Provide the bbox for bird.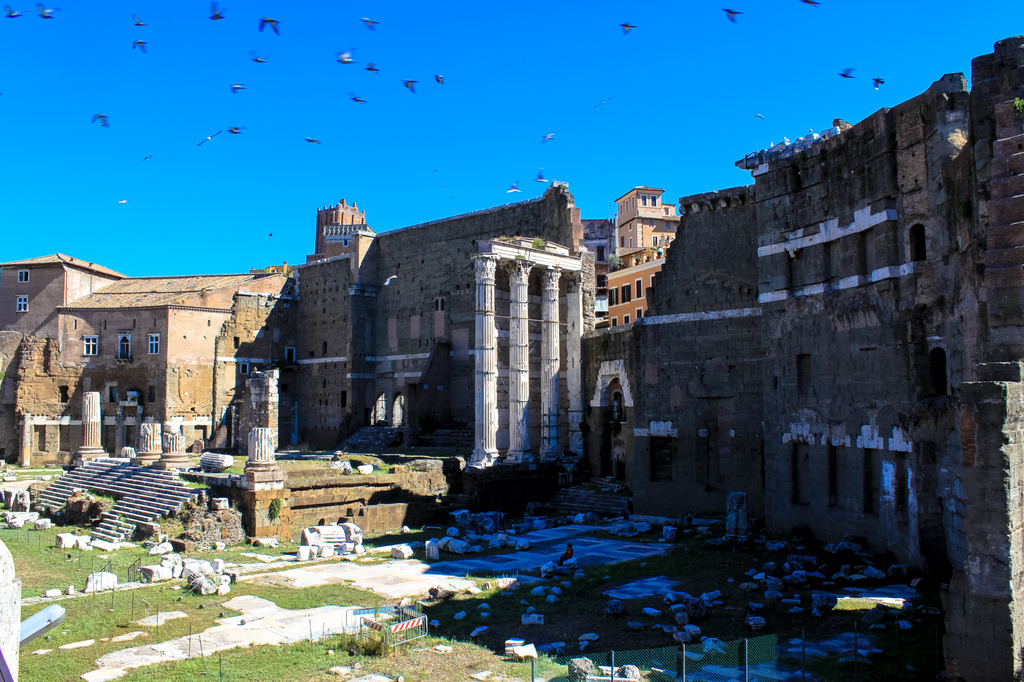
crop(89, 114, 110, 128).
